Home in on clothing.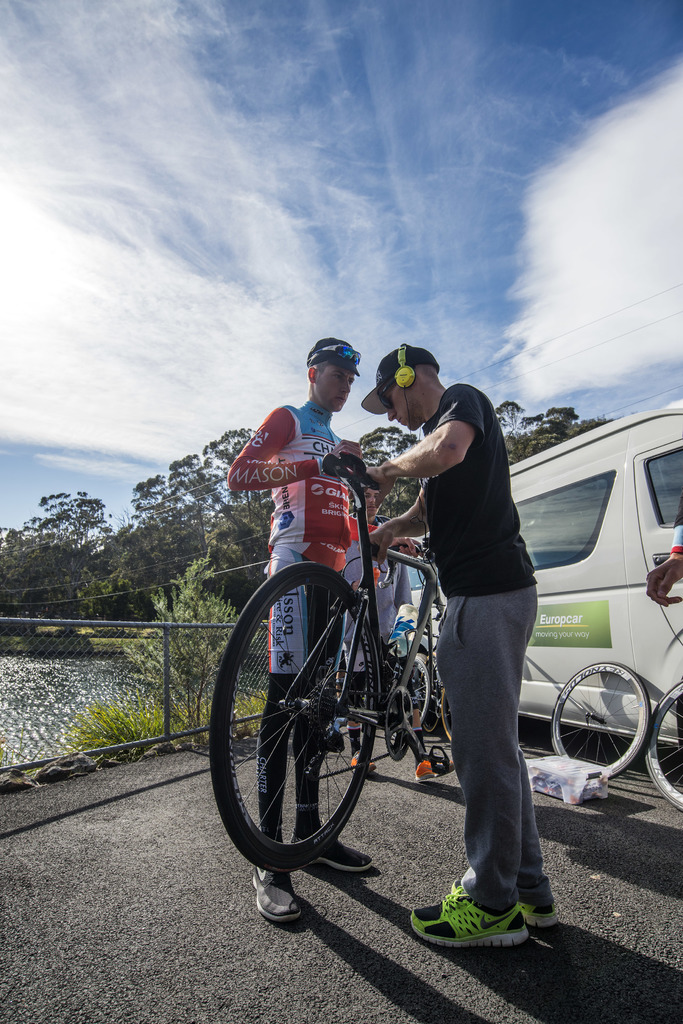
Homed in at crop(337, 525, 414, 693).
